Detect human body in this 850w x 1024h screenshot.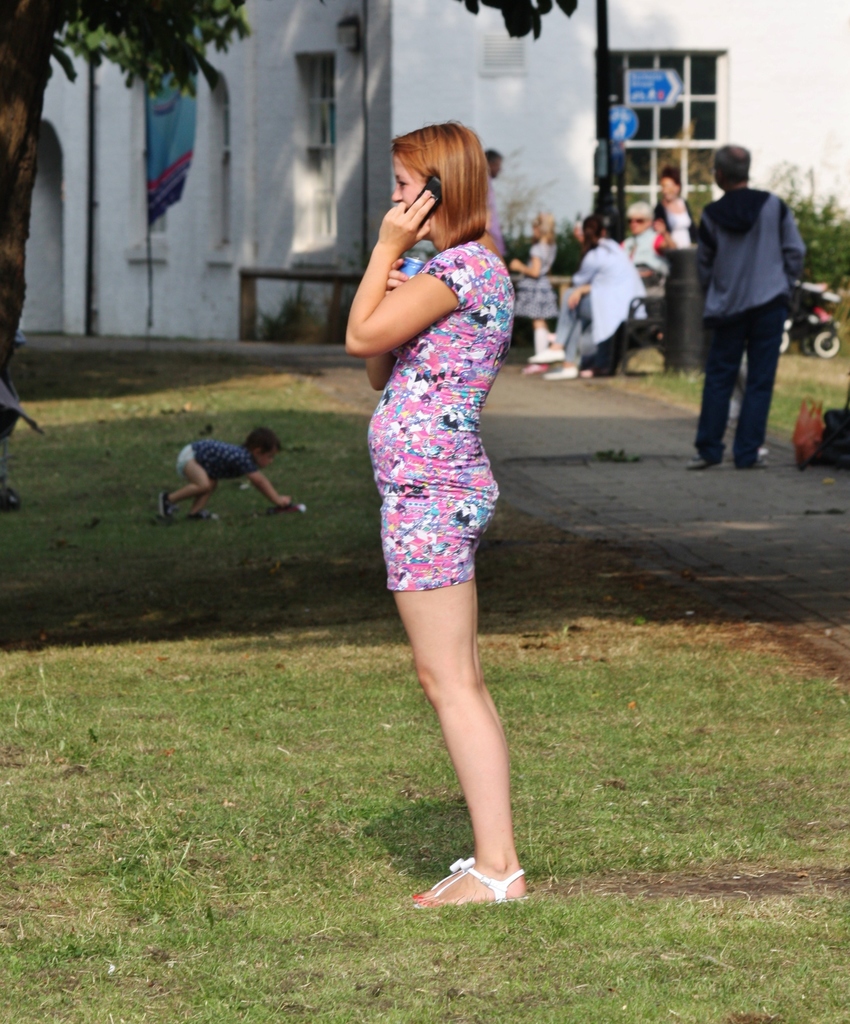
Detection: BBox(652, 167, 696, 249).
